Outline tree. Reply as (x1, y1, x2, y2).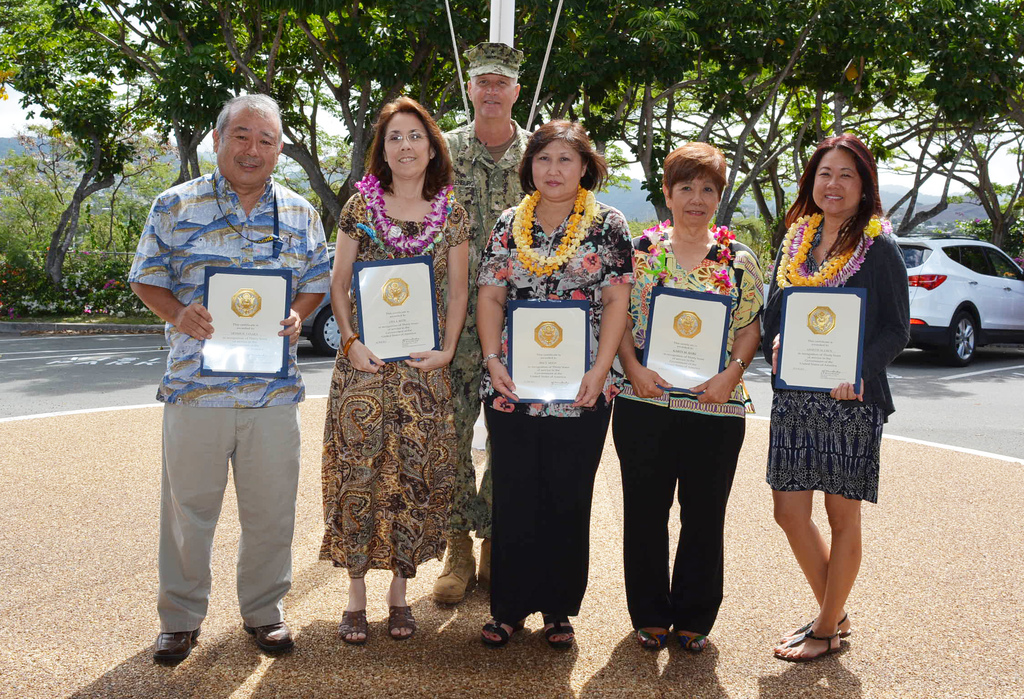
(204, 0, 695, 223).
